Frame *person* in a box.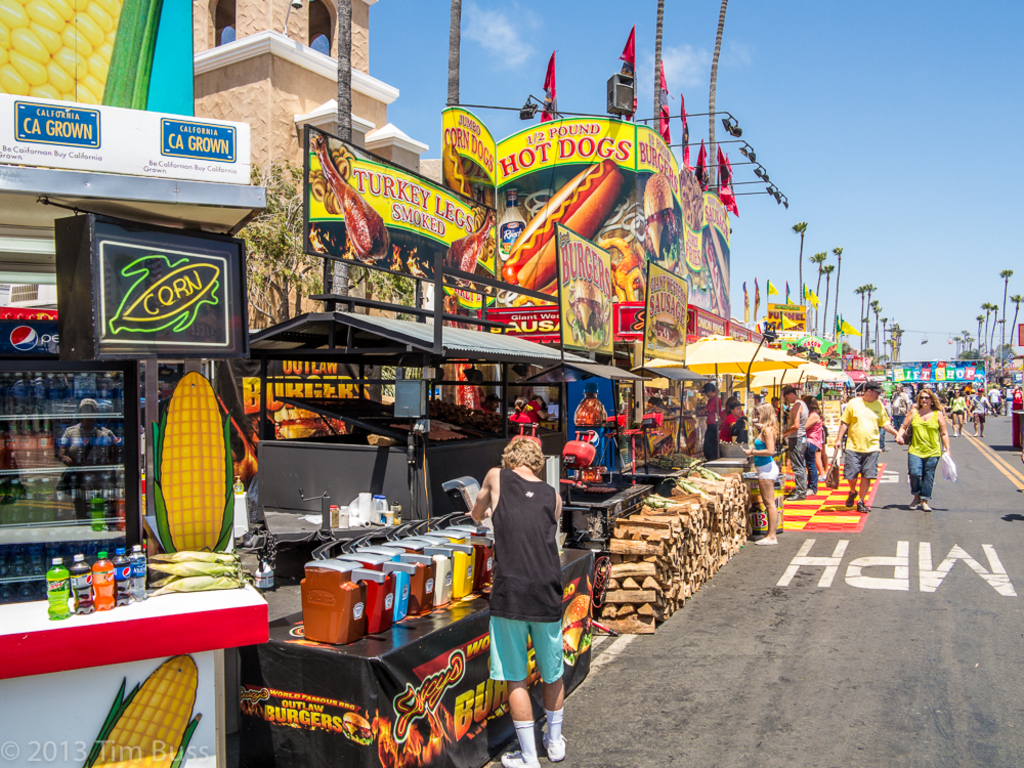
l=507, t=393, r=544, b=423.
